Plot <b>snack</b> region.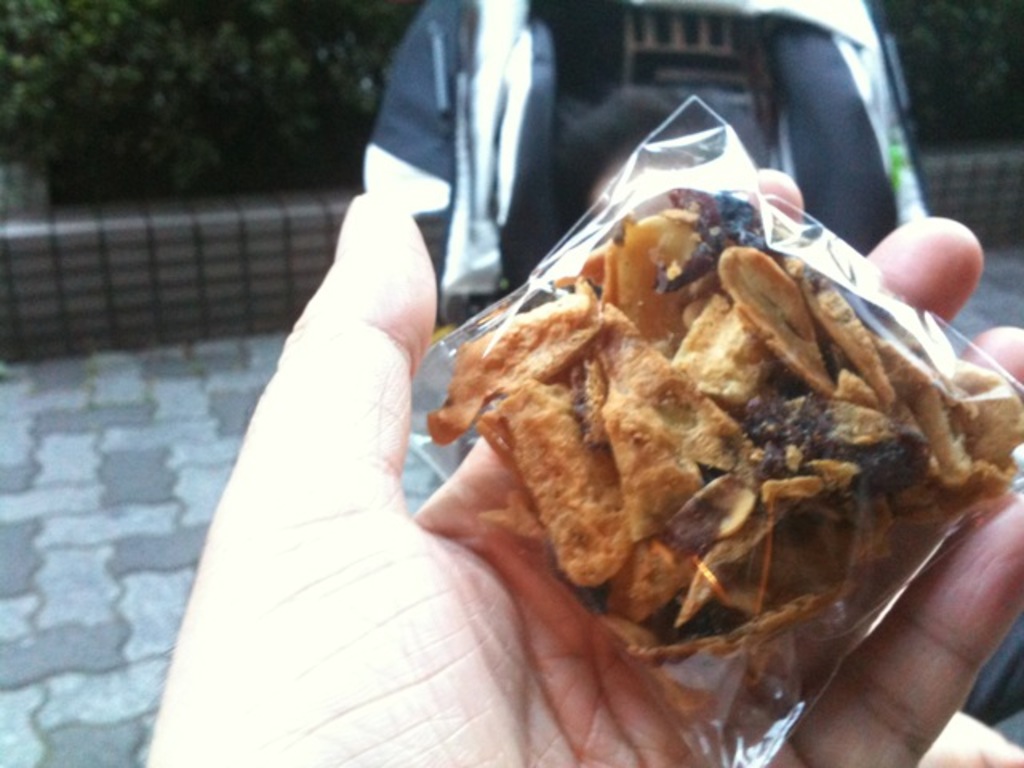
Plotted at (405, 179, 1013, 677).
